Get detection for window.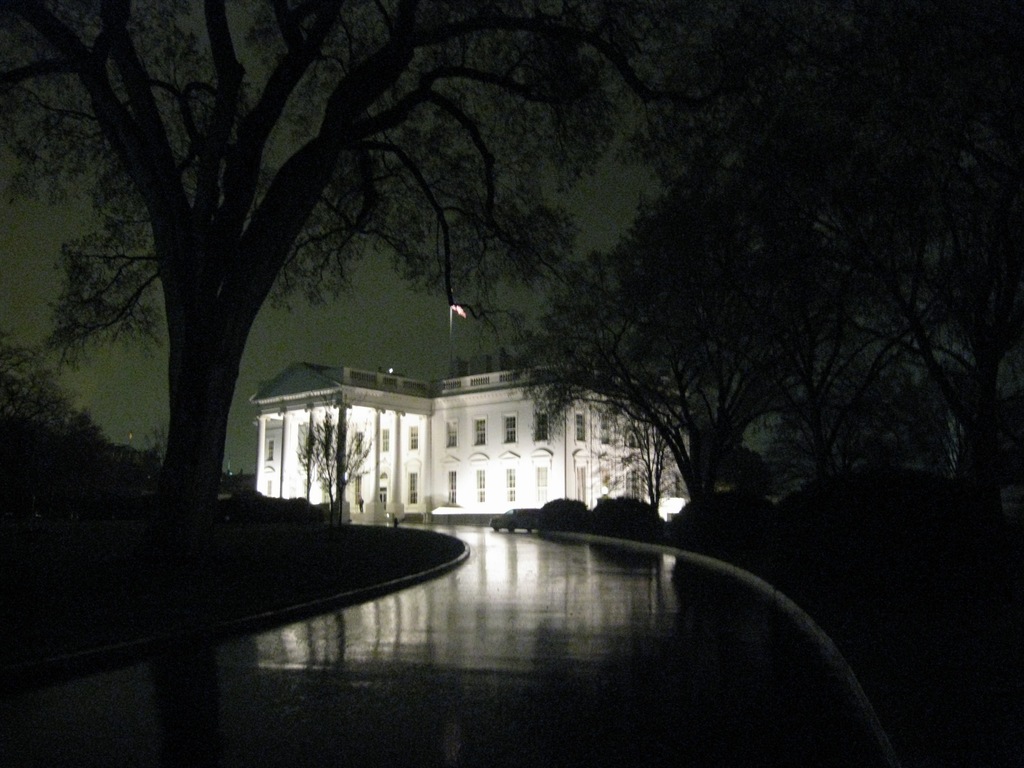
Detection: region(408, 428, 417, 447).
